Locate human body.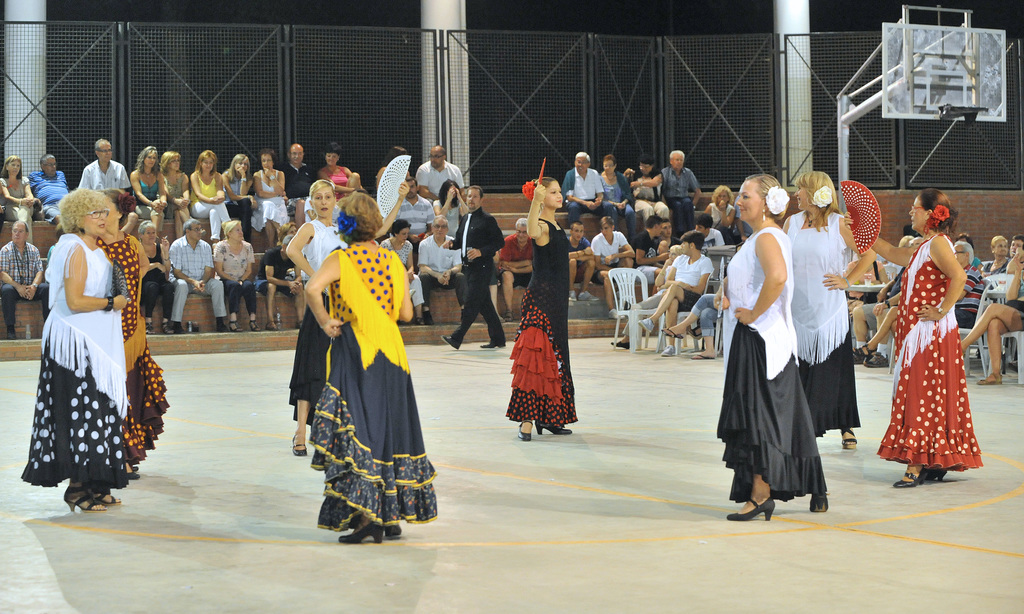
Bounding box: left=660, top=147, right=699, bottom=241.
